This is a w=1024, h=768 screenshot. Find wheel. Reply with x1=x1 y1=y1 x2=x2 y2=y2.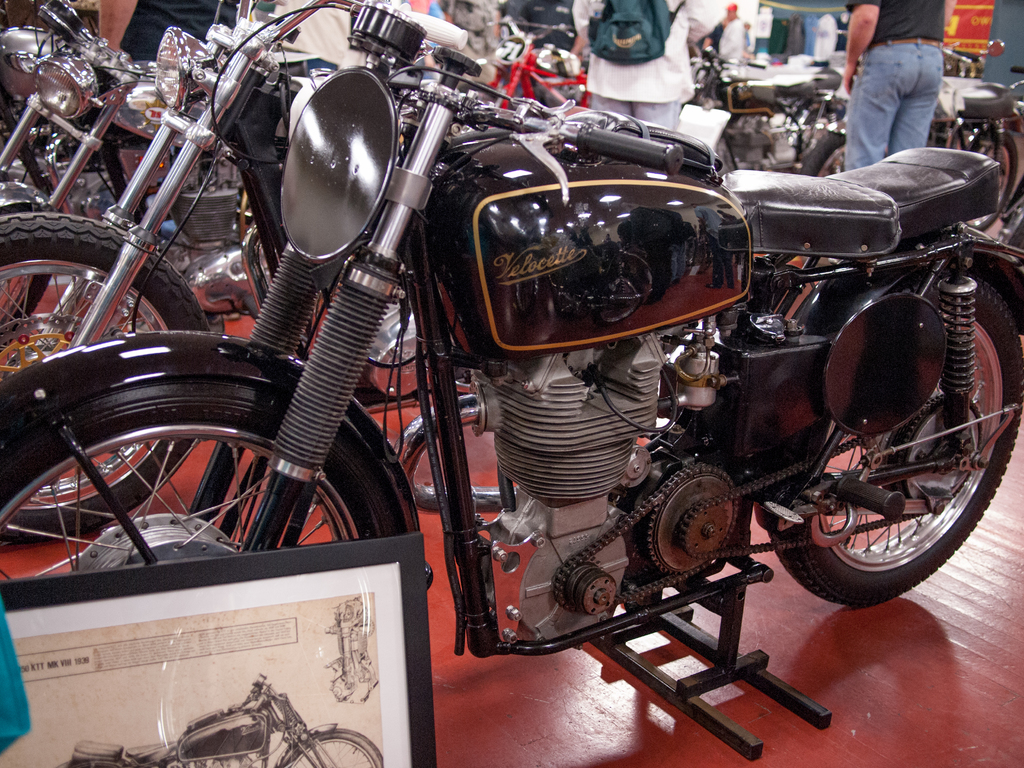
x1=0 y1=381 x2=403 y2=536.
